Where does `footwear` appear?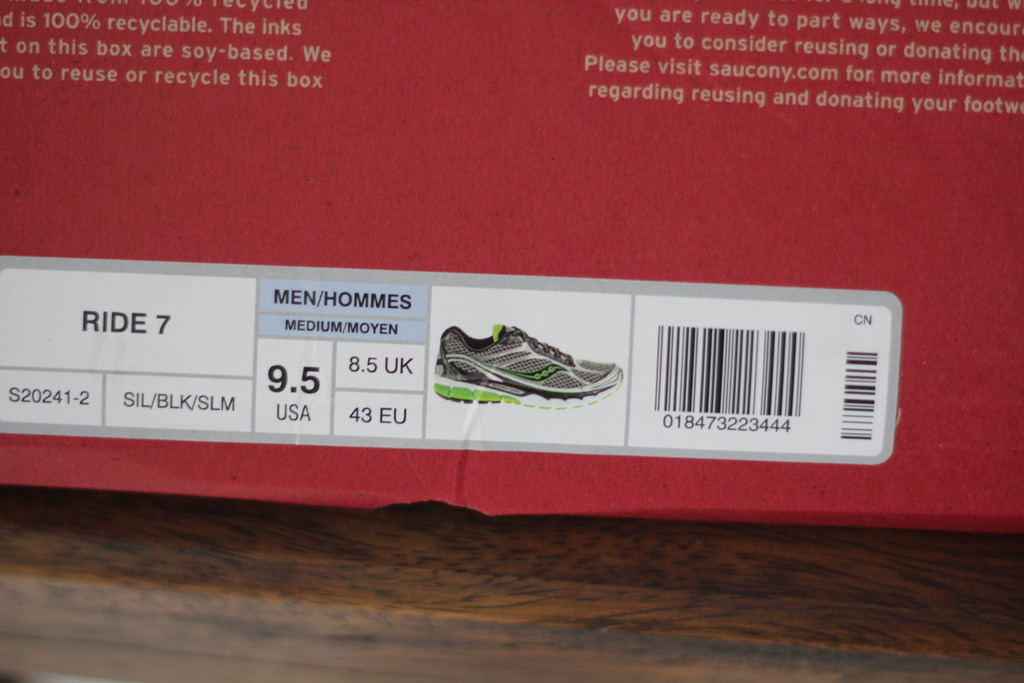
Appears at <box>425,328,650,413</box>.
